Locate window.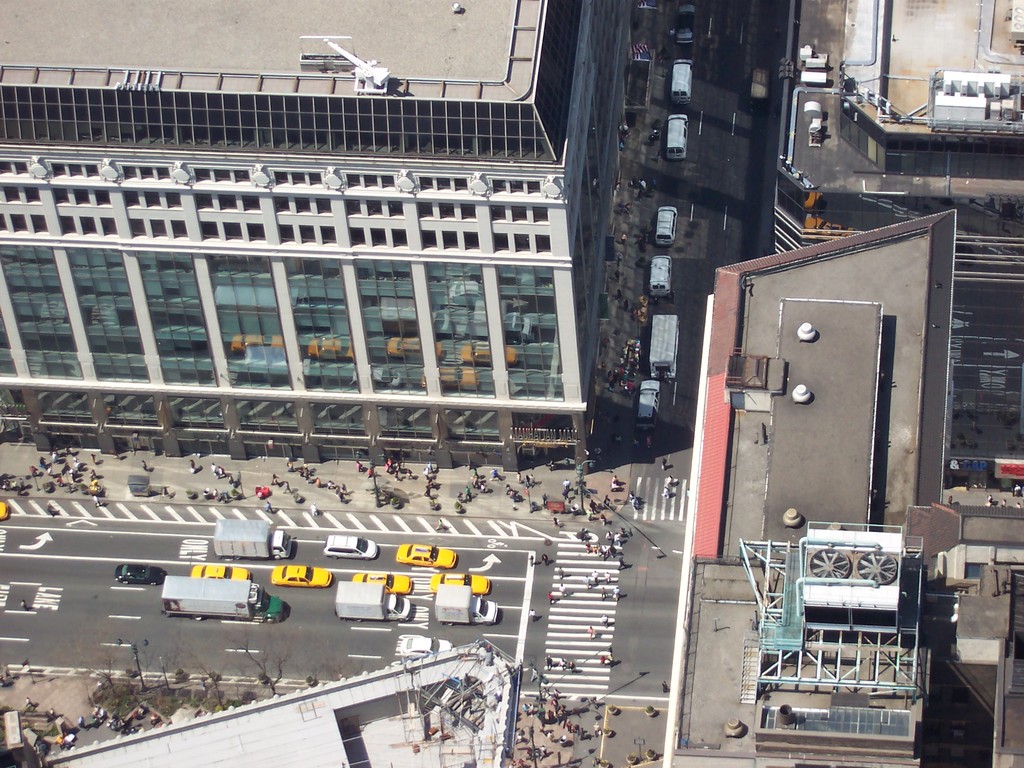
Bounding box: (x1=346, y1=198, x2=360, y2=214).
